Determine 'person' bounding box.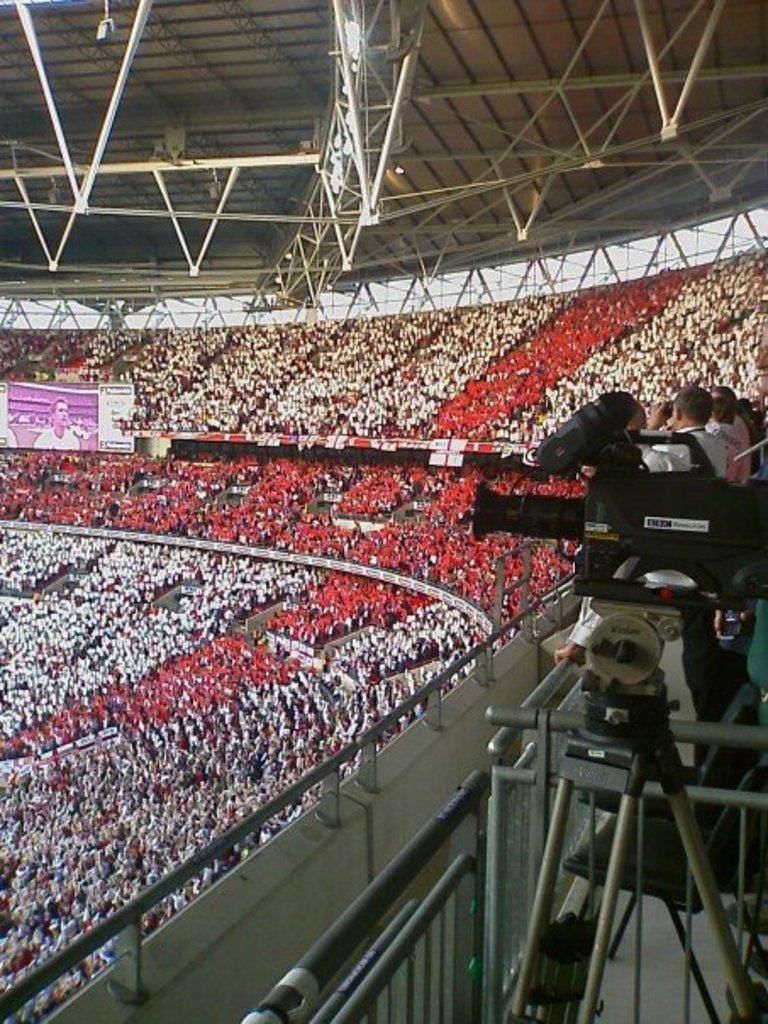
Determined: BBox(605, 402, 756, 770).
